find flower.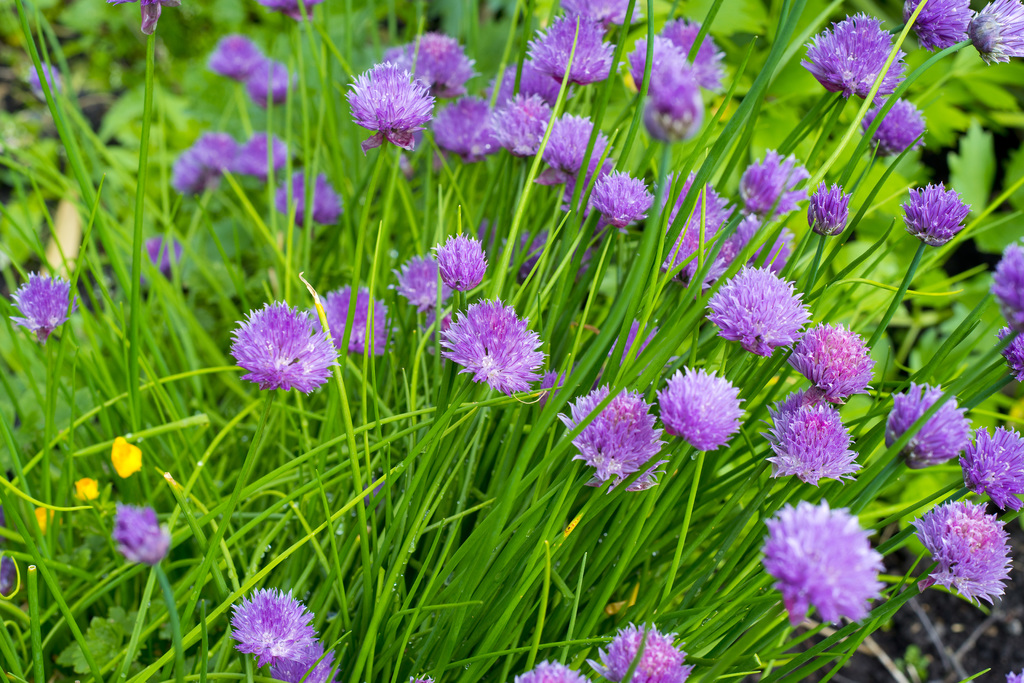
region(493, 92, 551, 159).
